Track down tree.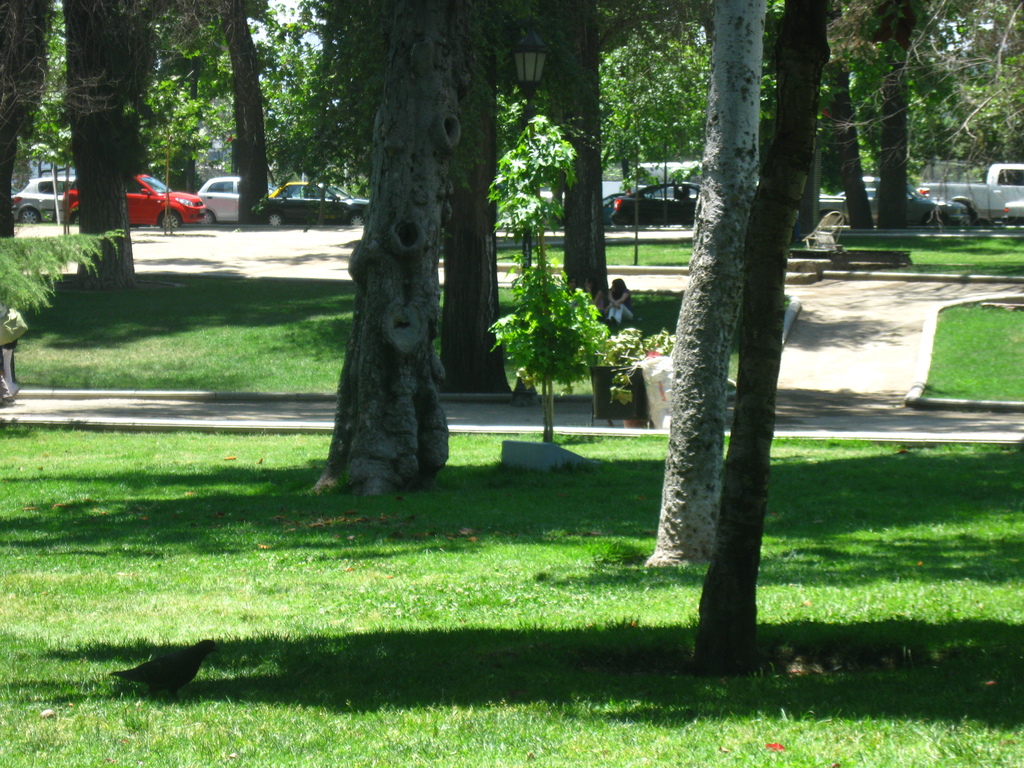
Tracked to x1=184, y1=0, x2=330, y2=222.
